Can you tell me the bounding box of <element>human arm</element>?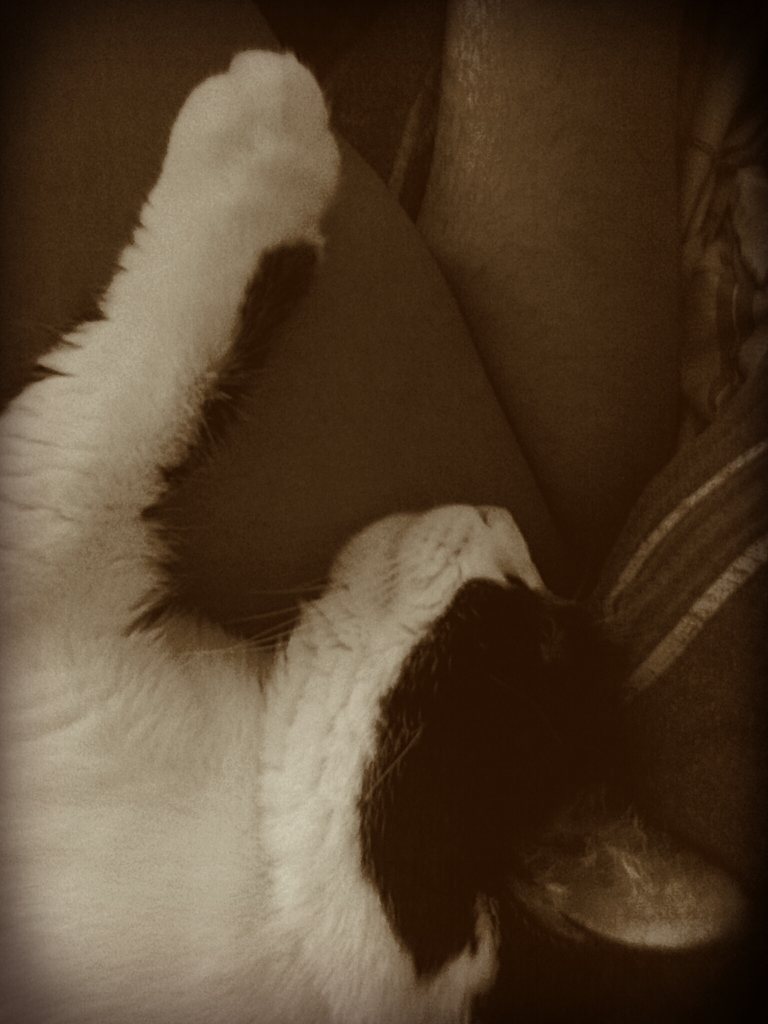
<box>1,0,679,653</box>.
